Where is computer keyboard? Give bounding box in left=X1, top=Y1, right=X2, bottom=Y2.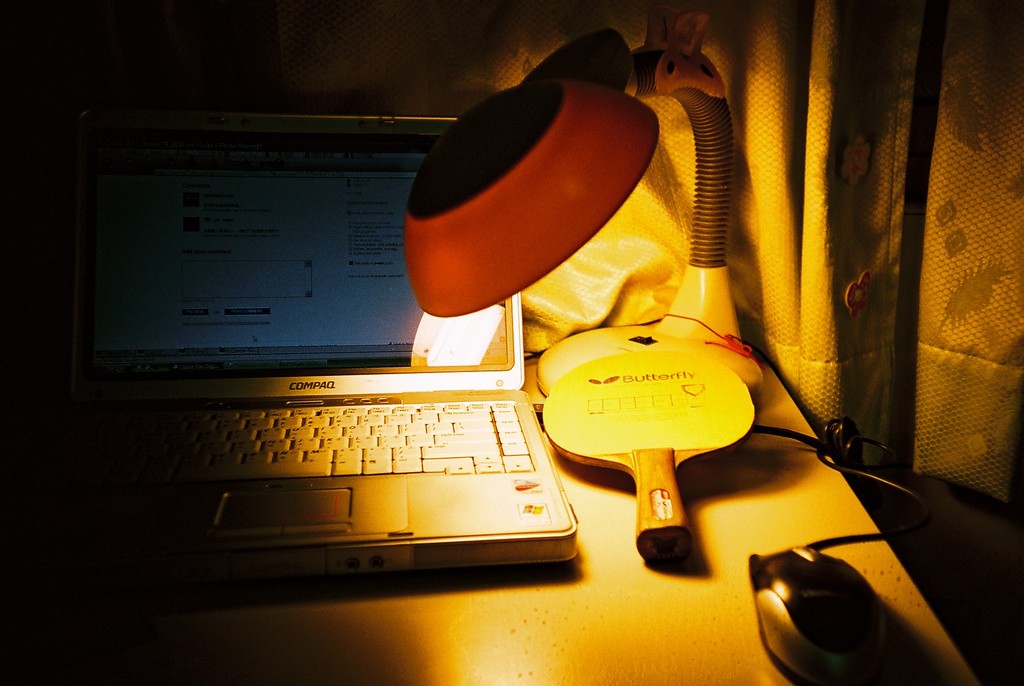
left=83, top=400, right=536, bottom=473.
